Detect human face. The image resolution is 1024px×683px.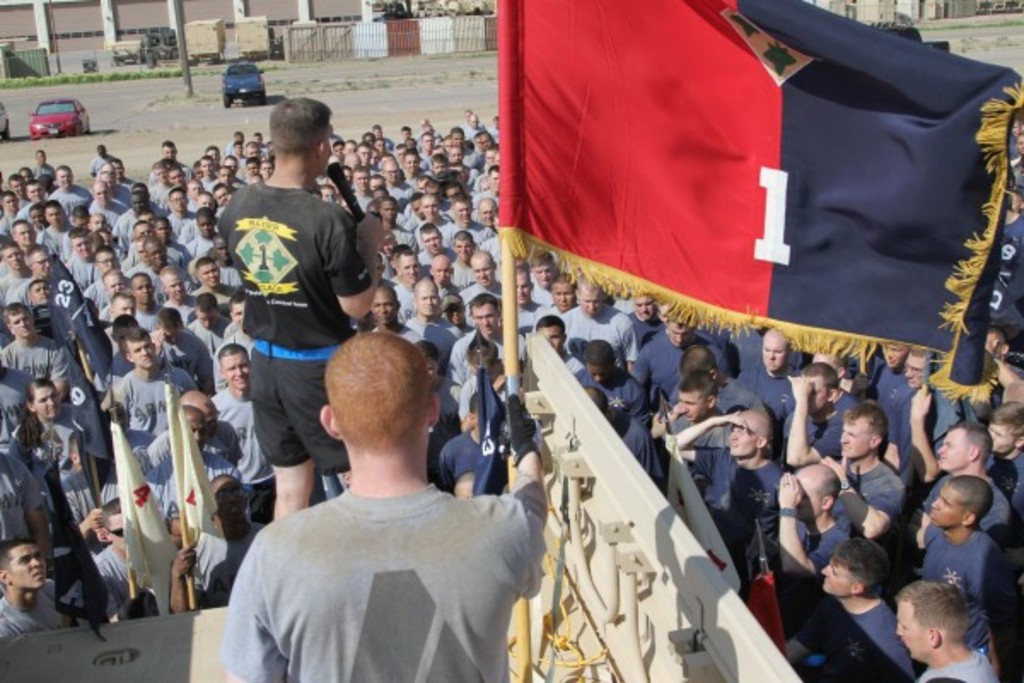
locate(430, 253, 452, 287).
